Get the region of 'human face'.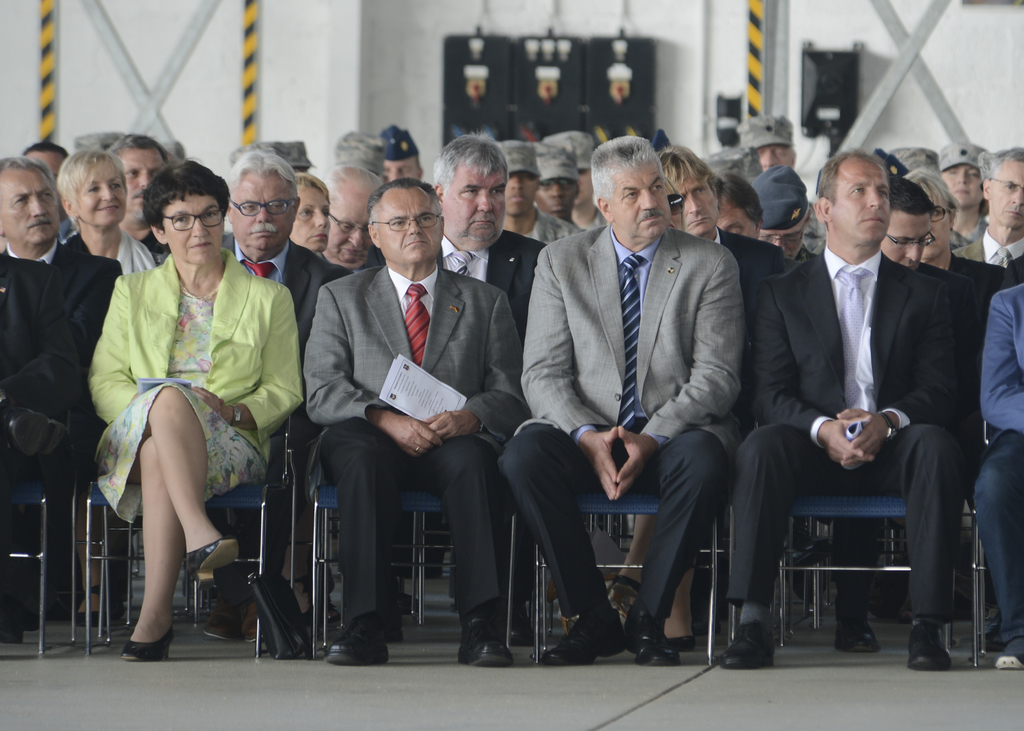
328/202/373/271.
